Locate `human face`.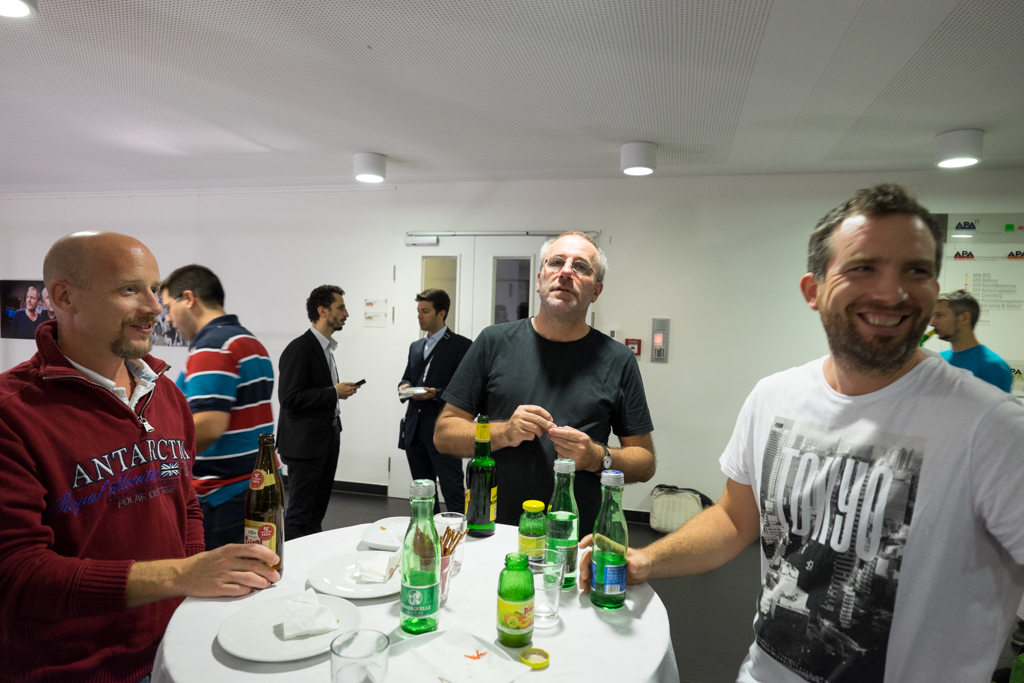
Bounding box: region(929, 305, 962, 342).
